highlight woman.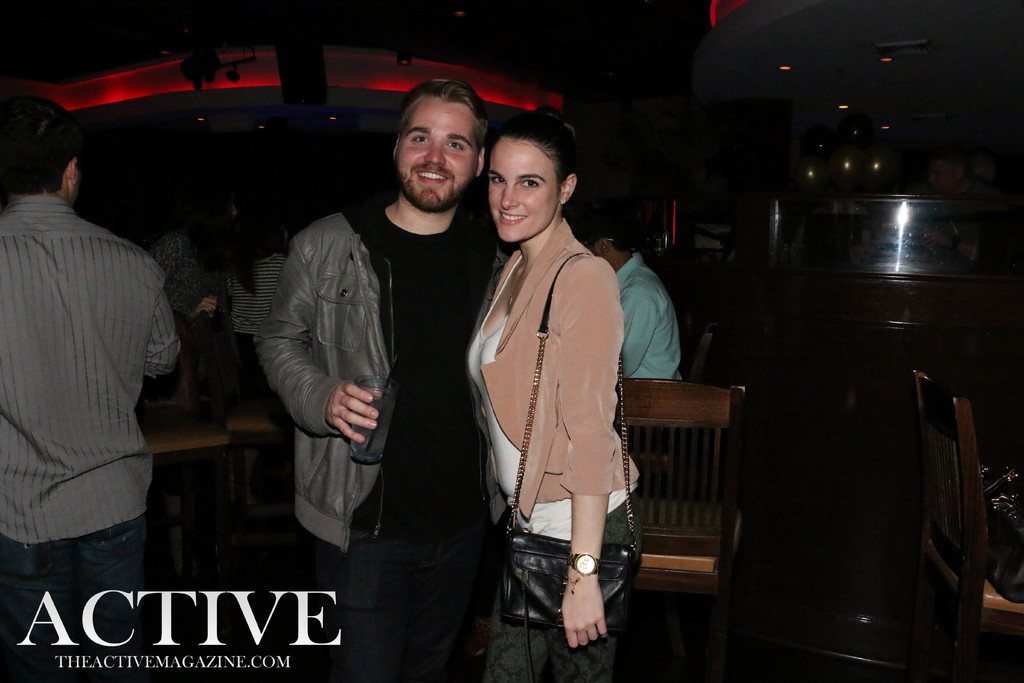
Highlighted region: 230,222,295,343.
